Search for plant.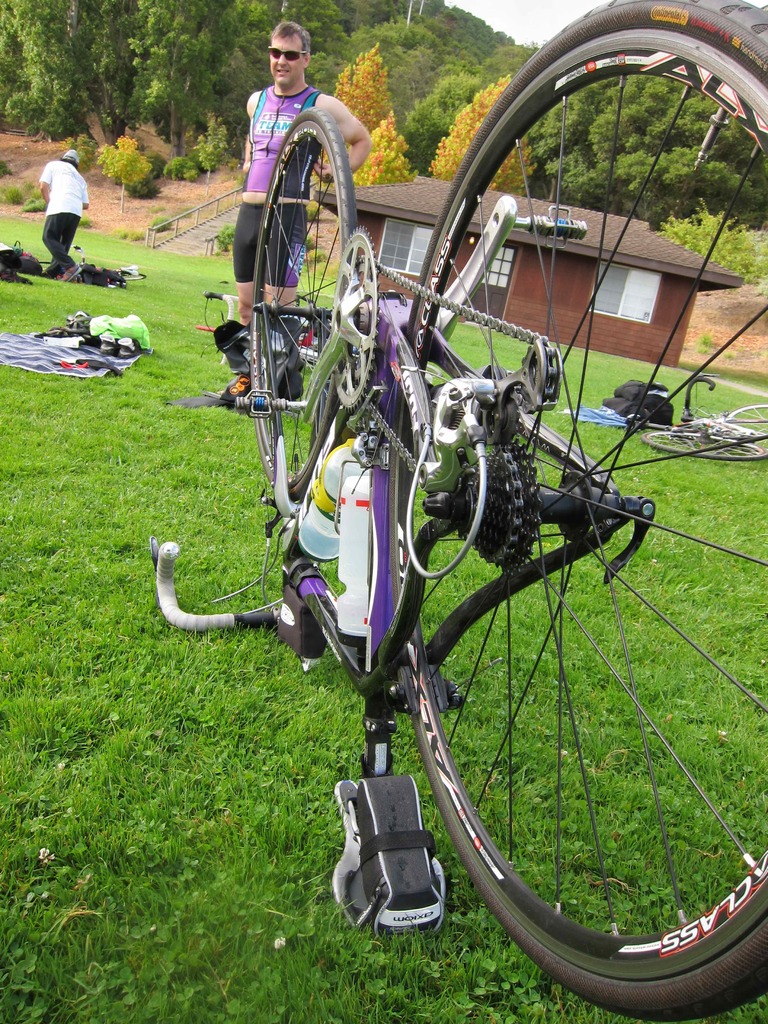
Found at <bbox>163, 154, 195, 181</bbox>.
